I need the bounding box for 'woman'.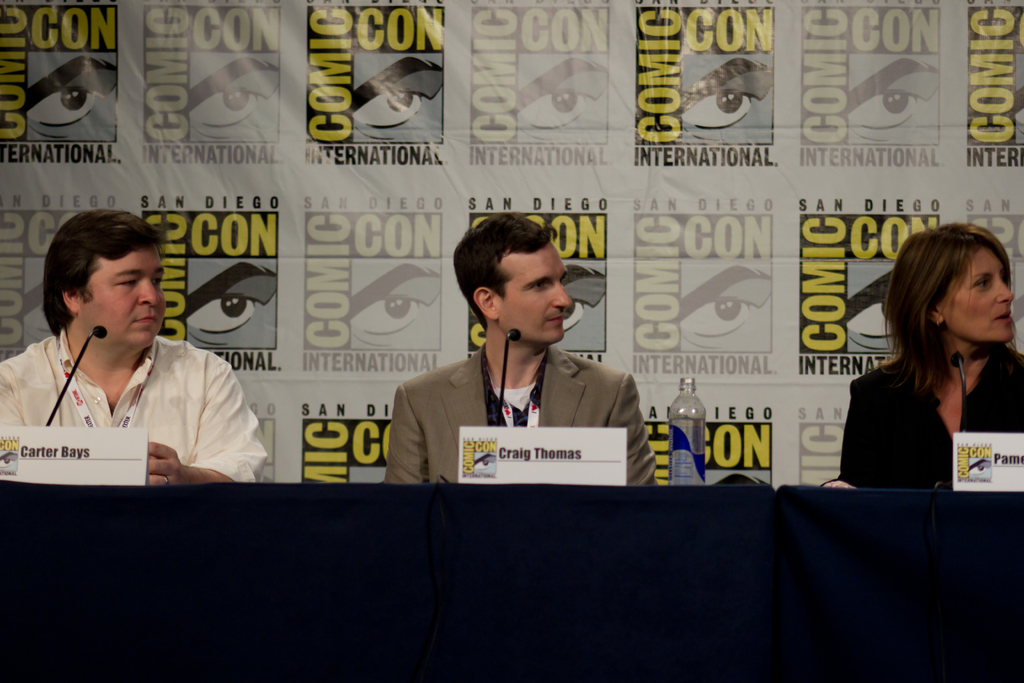
Here it is: region(829, 223, 1021, 510).
